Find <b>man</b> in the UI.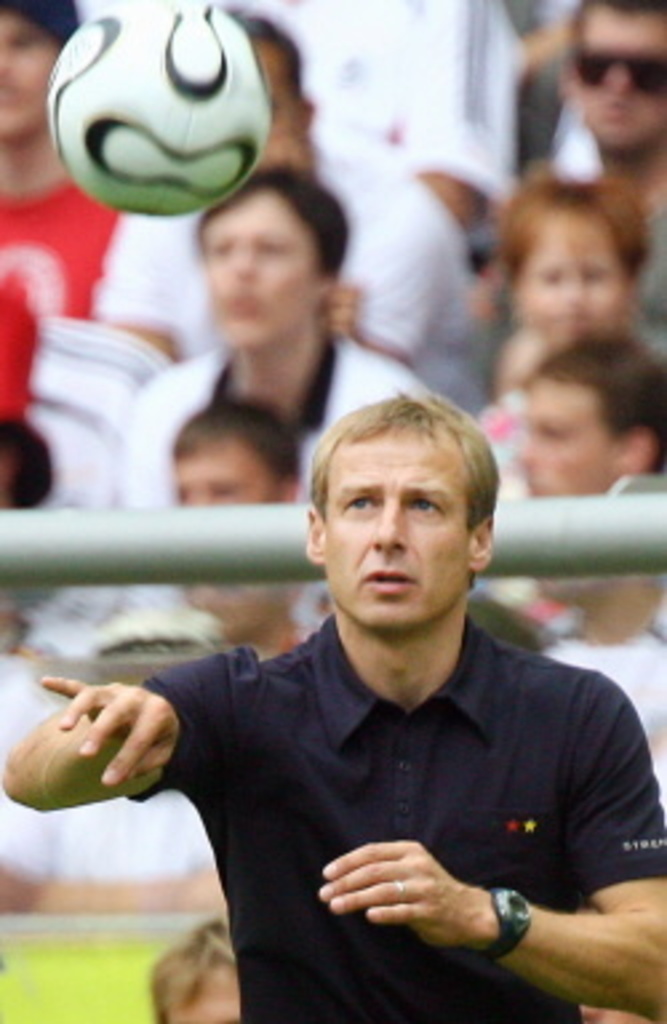
UI element at region(109, 165, 430, 507).
